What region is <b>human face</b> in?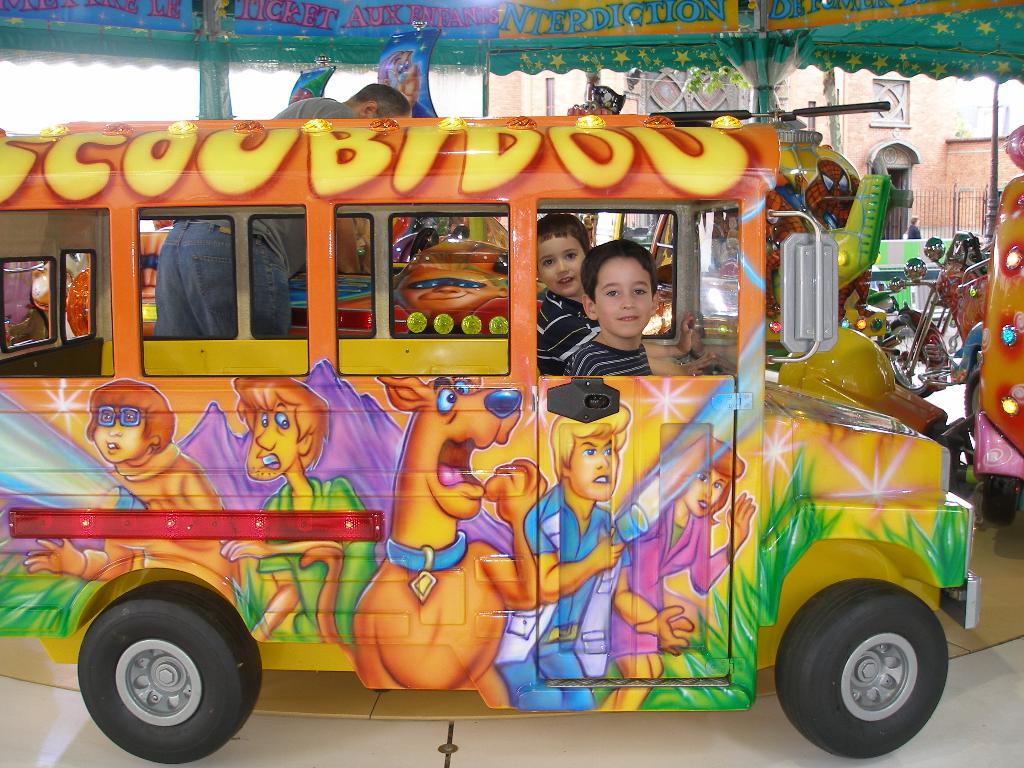
(246, 399, 303, 484).
